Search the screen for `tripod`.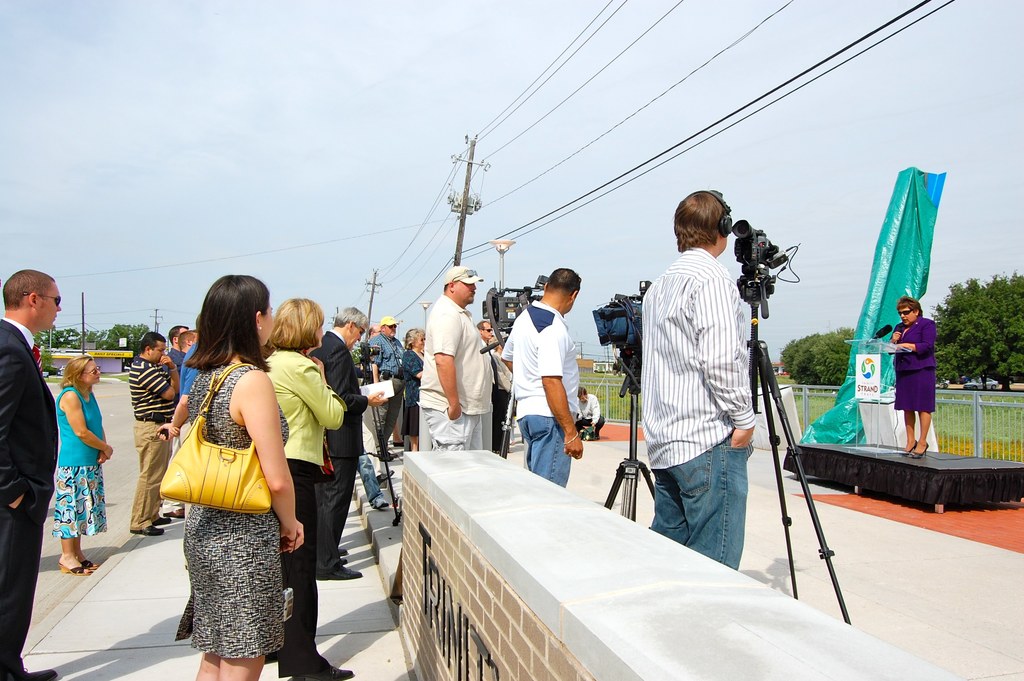
Found at 605, 352, 665, 520.
